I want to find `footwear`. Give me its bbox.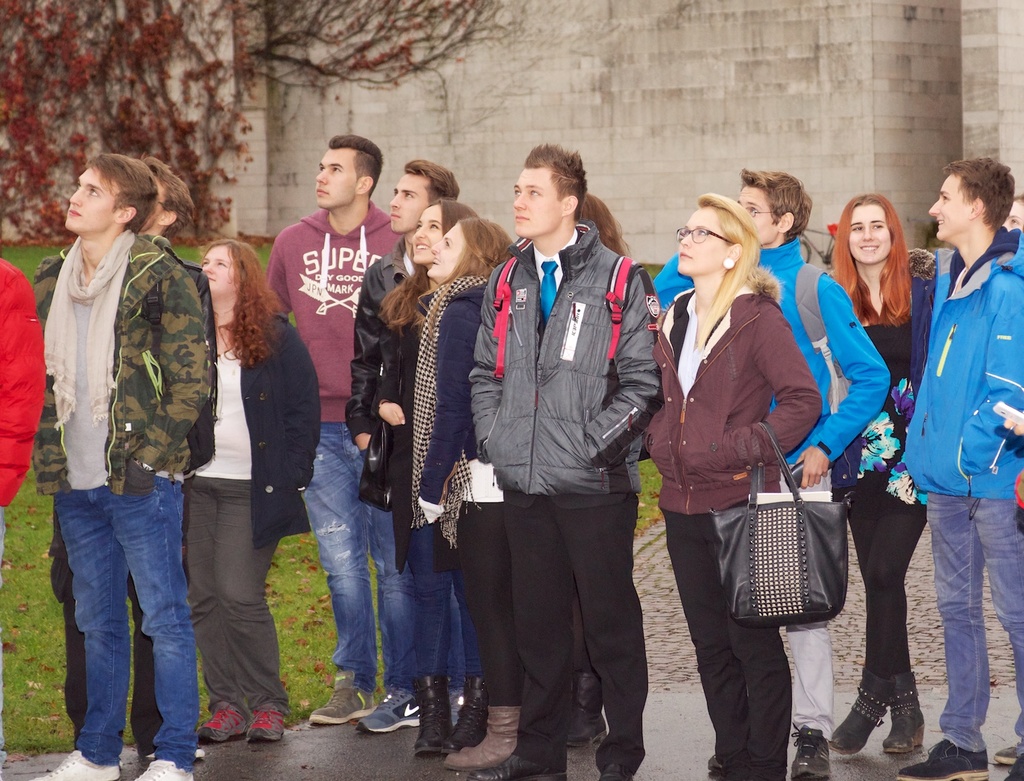
select_region(36, 750, 119, 780).
